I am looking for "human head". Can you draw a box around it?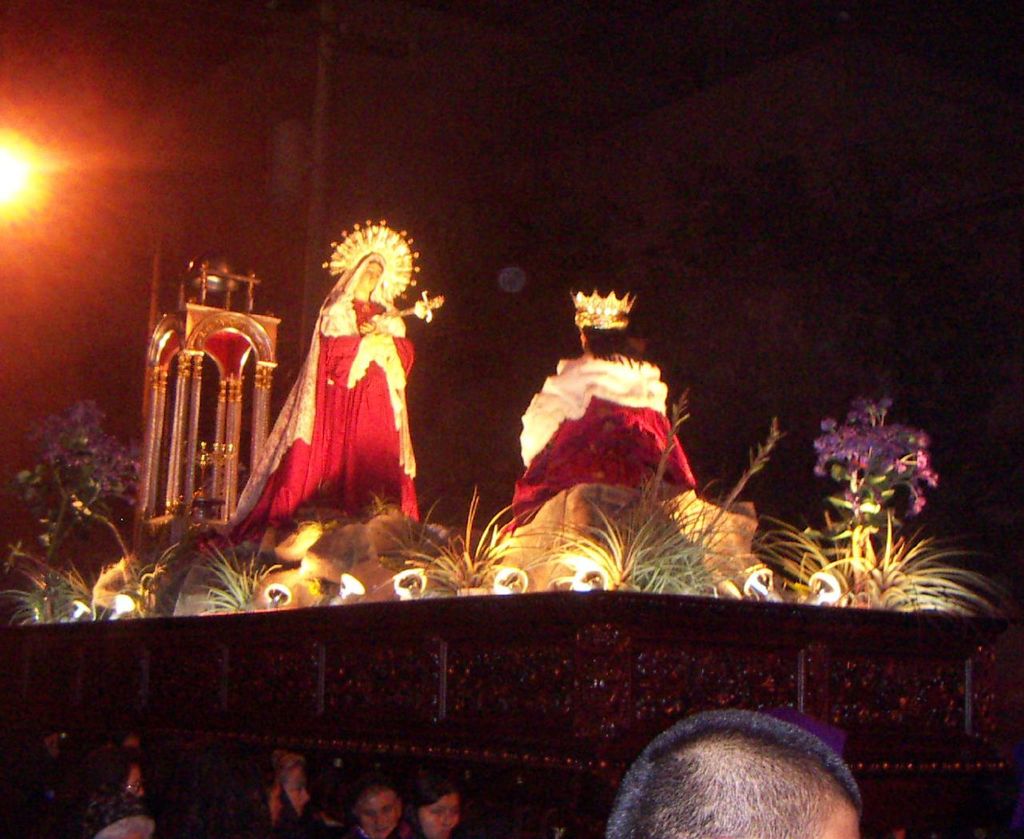
Sure, the bounding box is (402,766,463,838).
